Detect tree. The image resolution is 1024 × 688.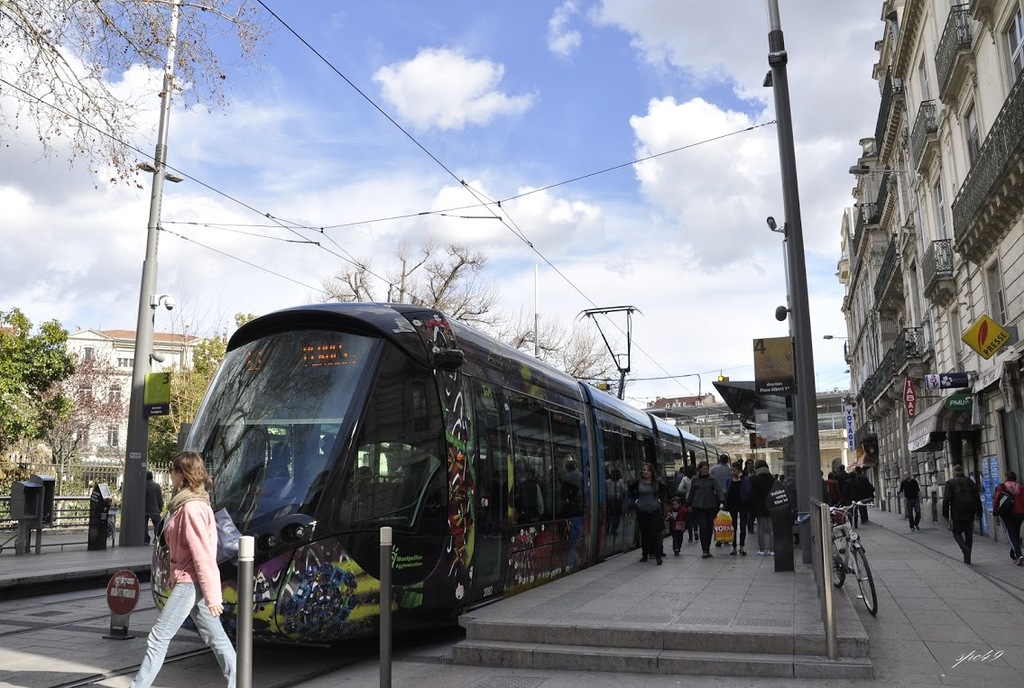
156,290,249,482.
